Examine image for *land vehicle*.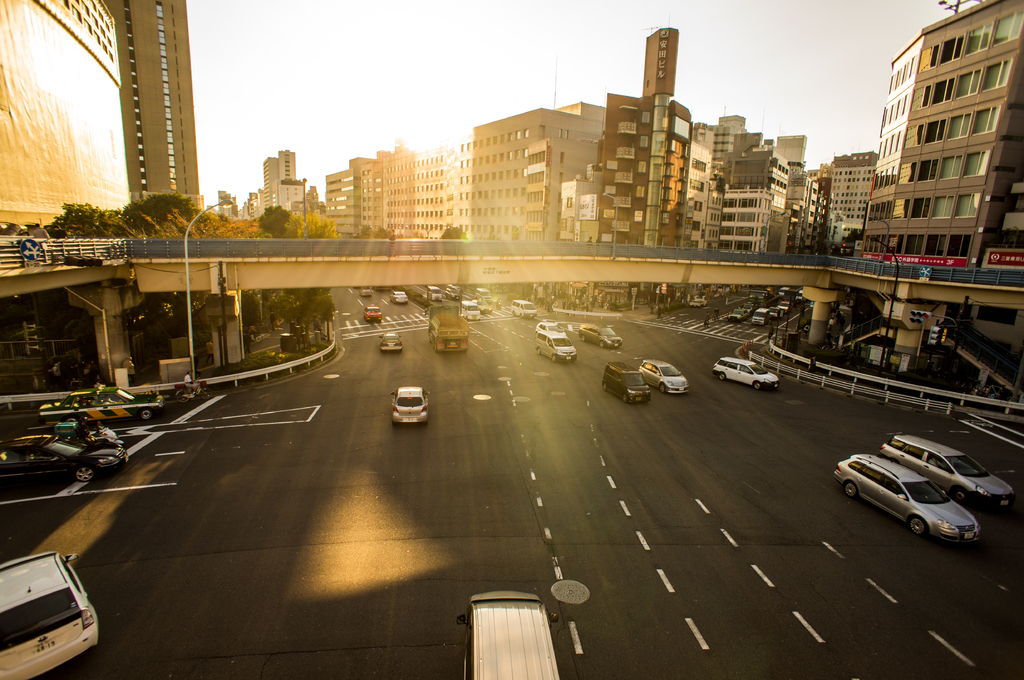
Examination result: [left=396, top=293, right=406, bottom=304].
